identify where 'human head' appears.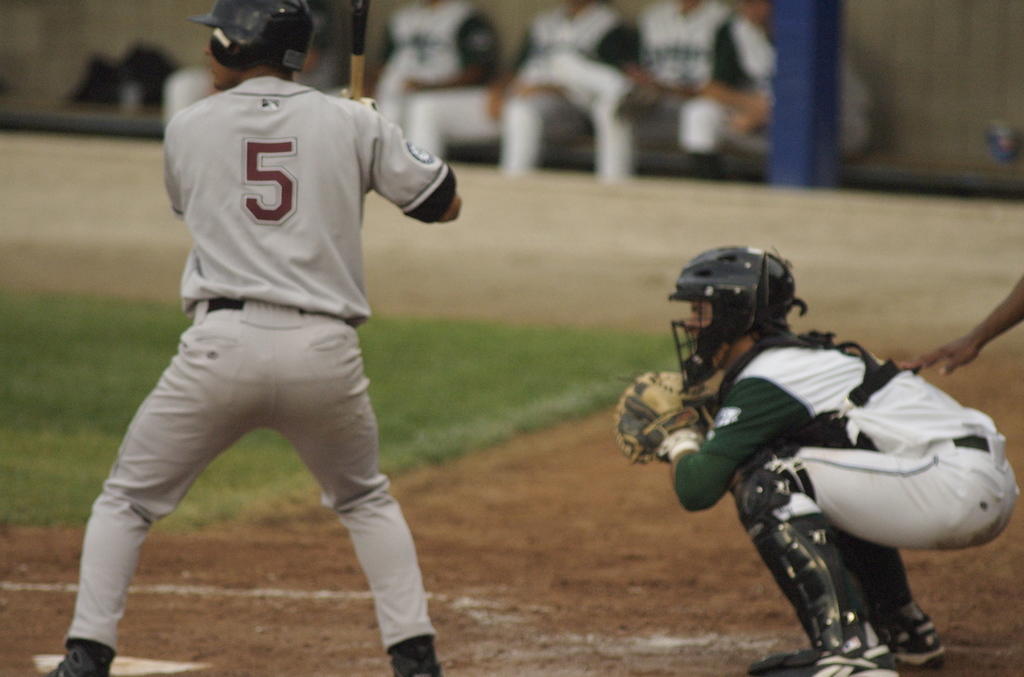
Appears at (675,243,793,361).
